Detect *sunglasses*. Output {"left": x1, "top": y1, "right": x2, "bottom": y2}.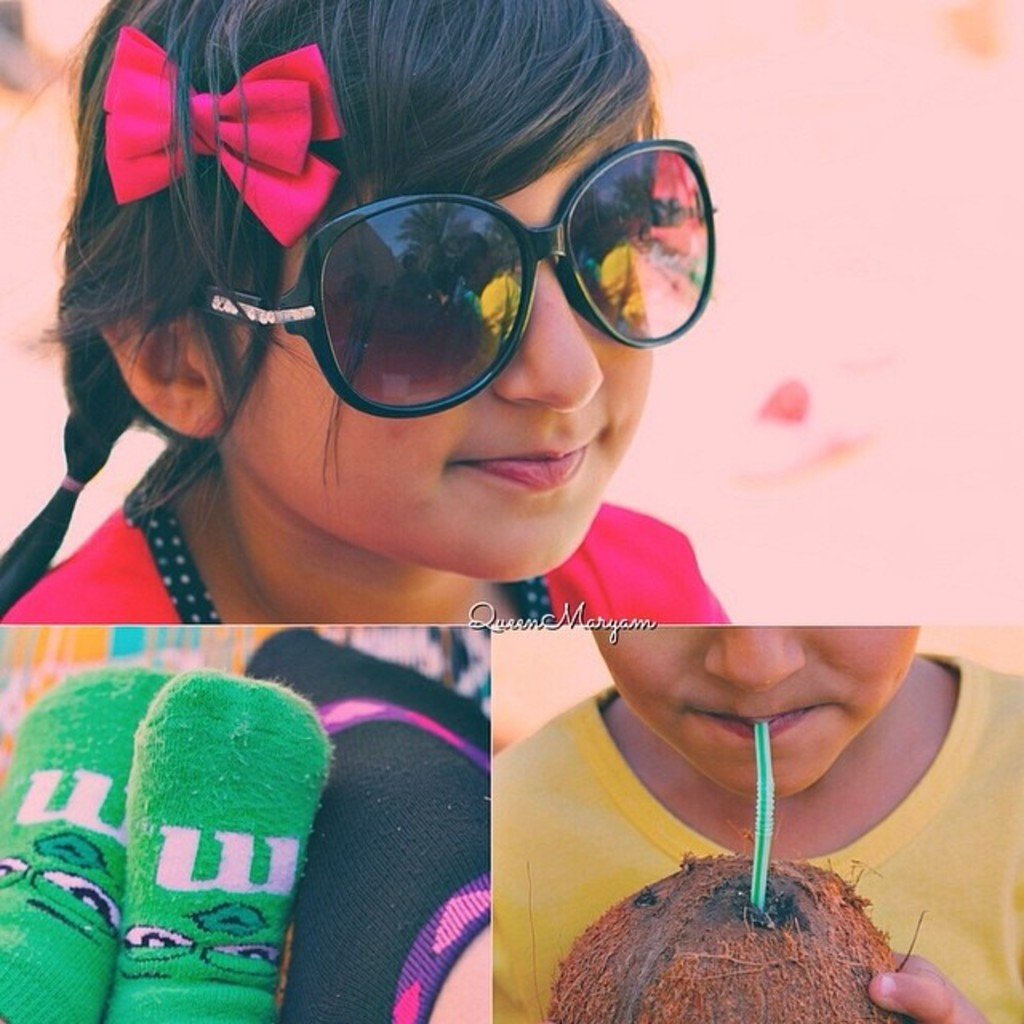
{"left": 200, "top": 138, "right": 714, "bottom": 419}.
